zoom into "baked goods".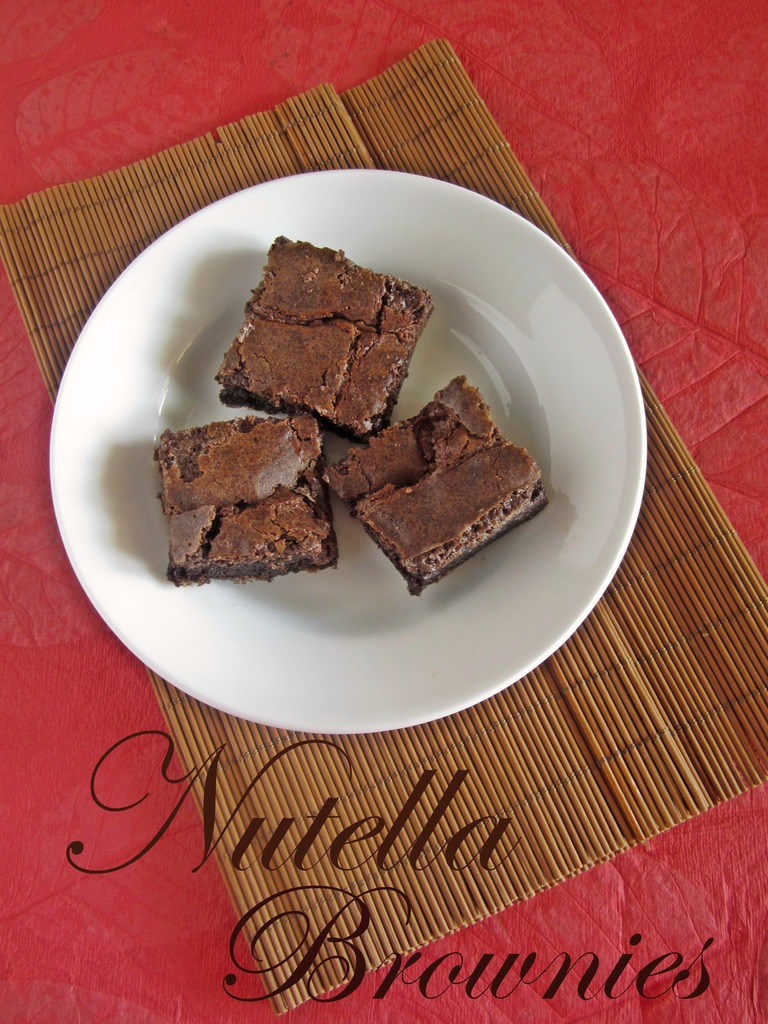
Zoom target: region(157, 412, 335, 586).
